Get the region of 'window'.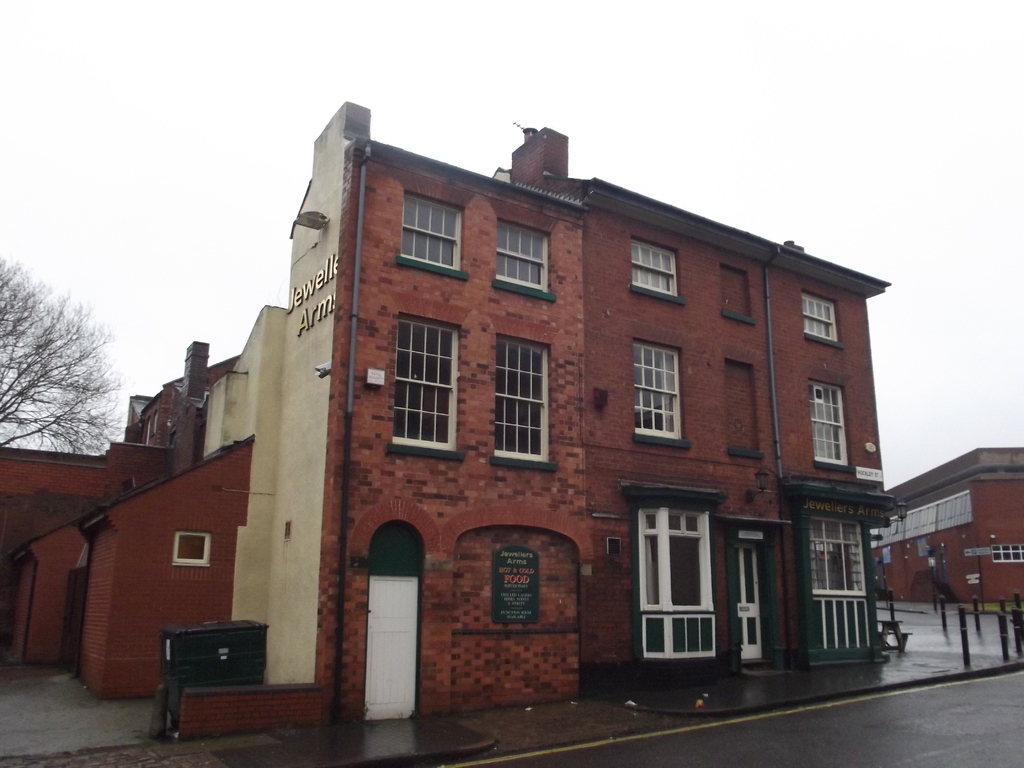
x1=814, y1=381, x2=843, y2=462.
